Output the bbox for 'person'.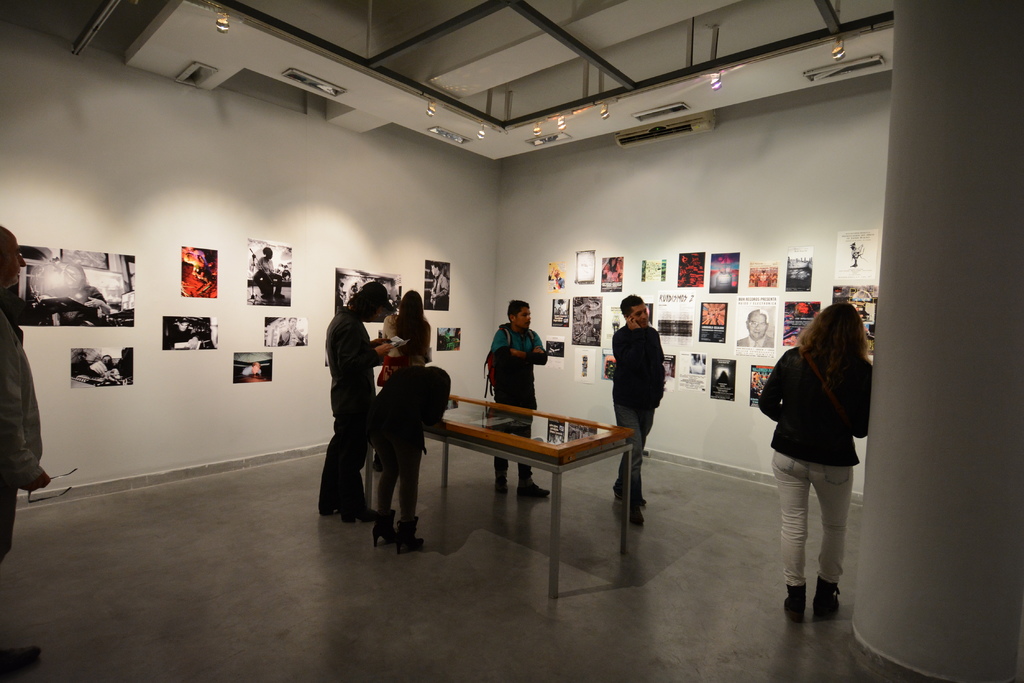
left=256, top=243, right=282, bottom=303.
